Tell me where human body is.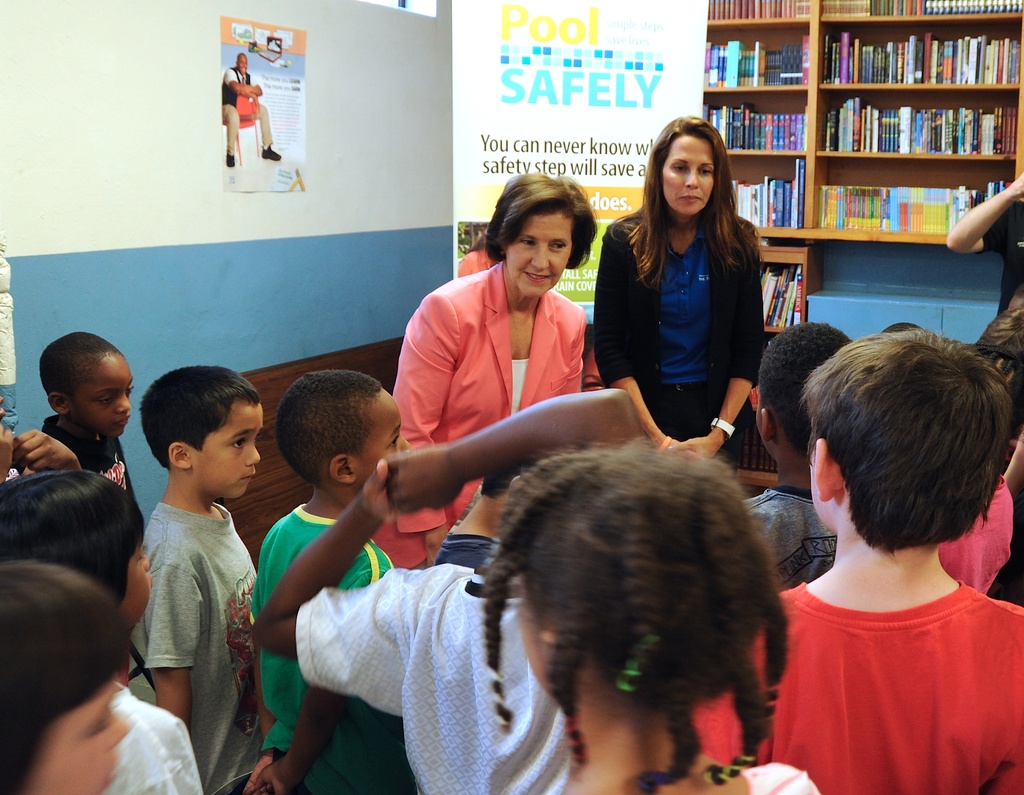
human body is at rect(589, 757, 822, 794).
